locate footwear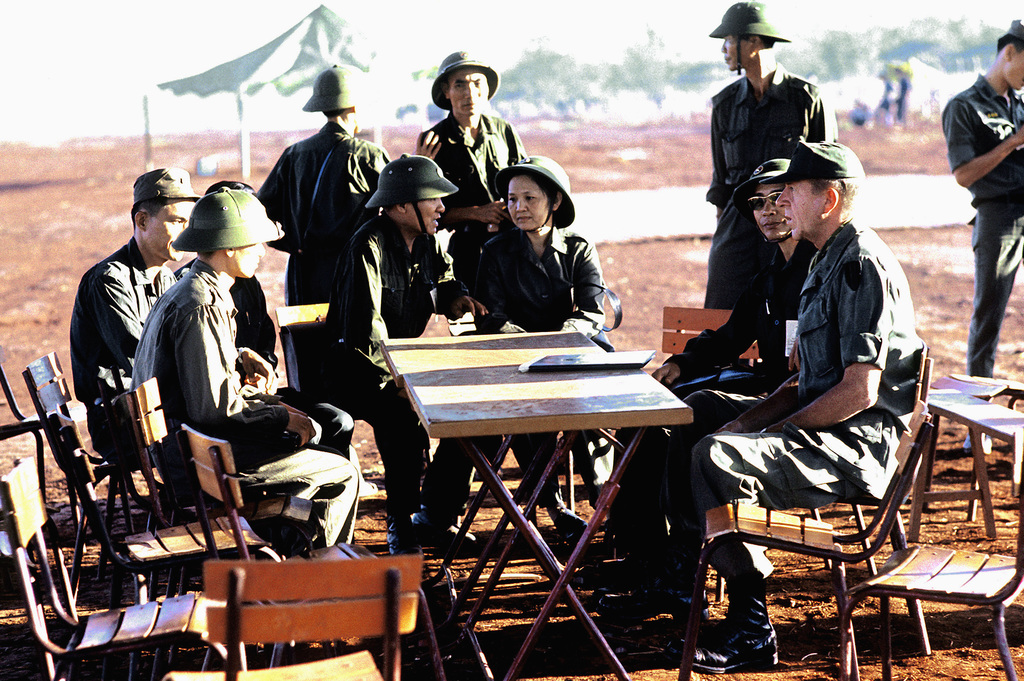
<box>428,527,475,550</box>
